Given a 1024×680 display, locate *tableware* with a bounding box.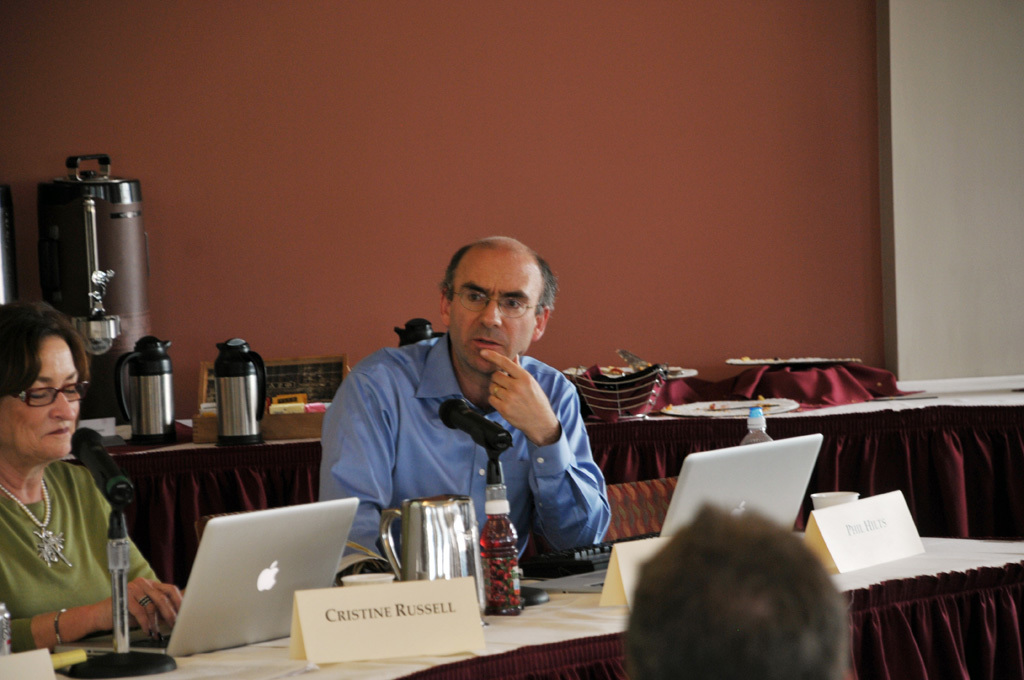
Located: x1=378 y1=493 x2=485 y2=625.
